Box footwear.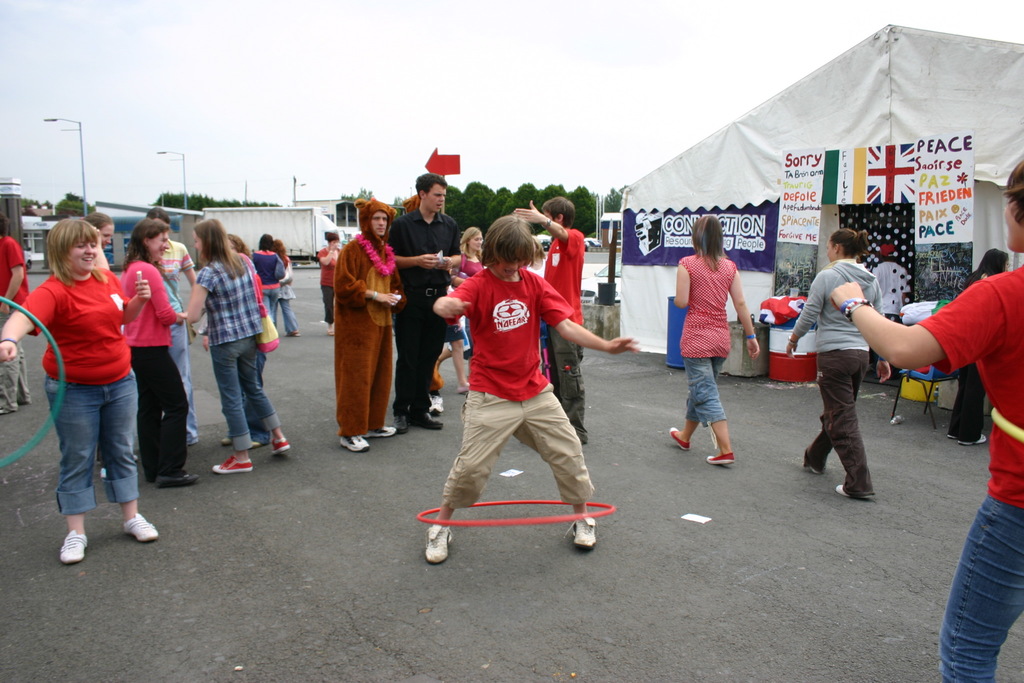
(left=424, top=524, right=451, bottom=561).
